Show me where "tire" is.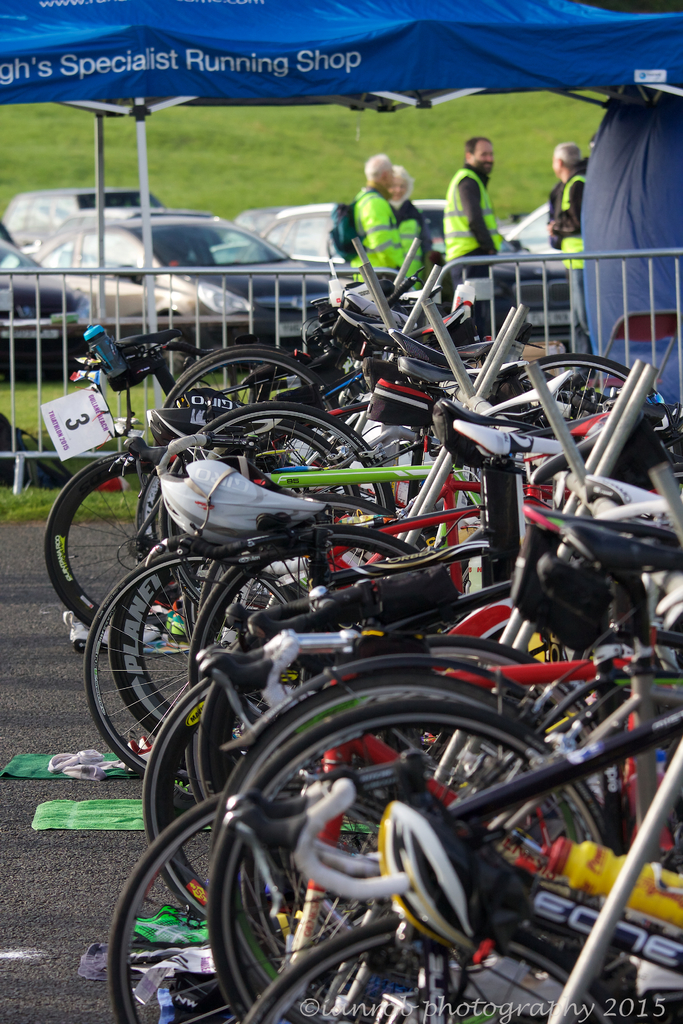
"tire" is at crop(83, 553, 293, 777).
